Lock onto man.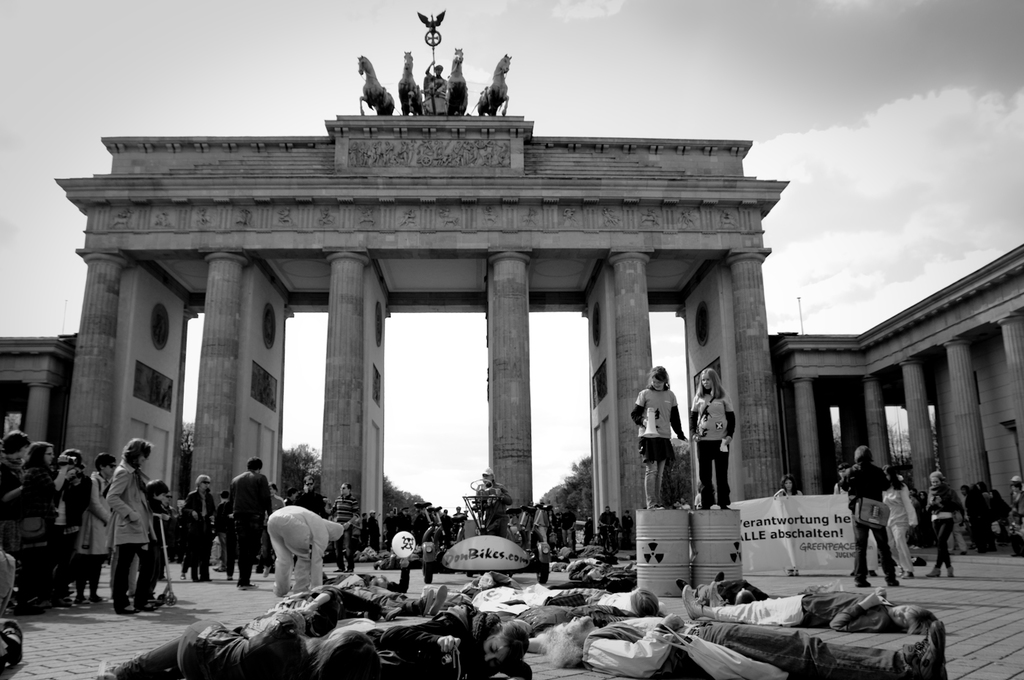
Locked: x1=260, y1=480, x2=285, y2=572.
